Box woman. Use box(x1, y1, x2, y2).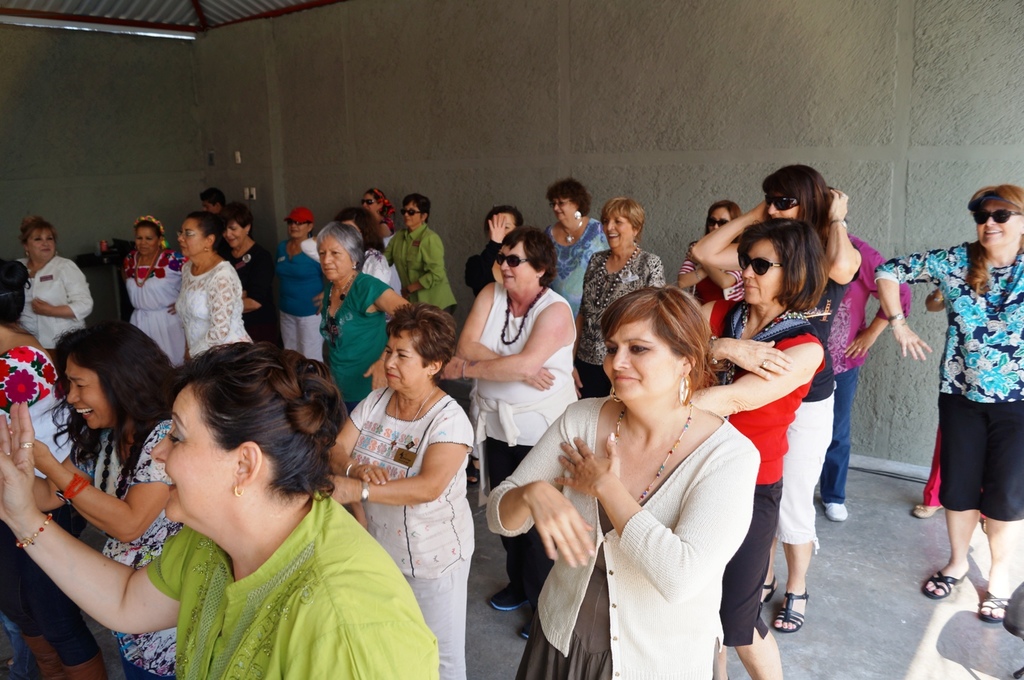
box(363, 195, 400, 250).
